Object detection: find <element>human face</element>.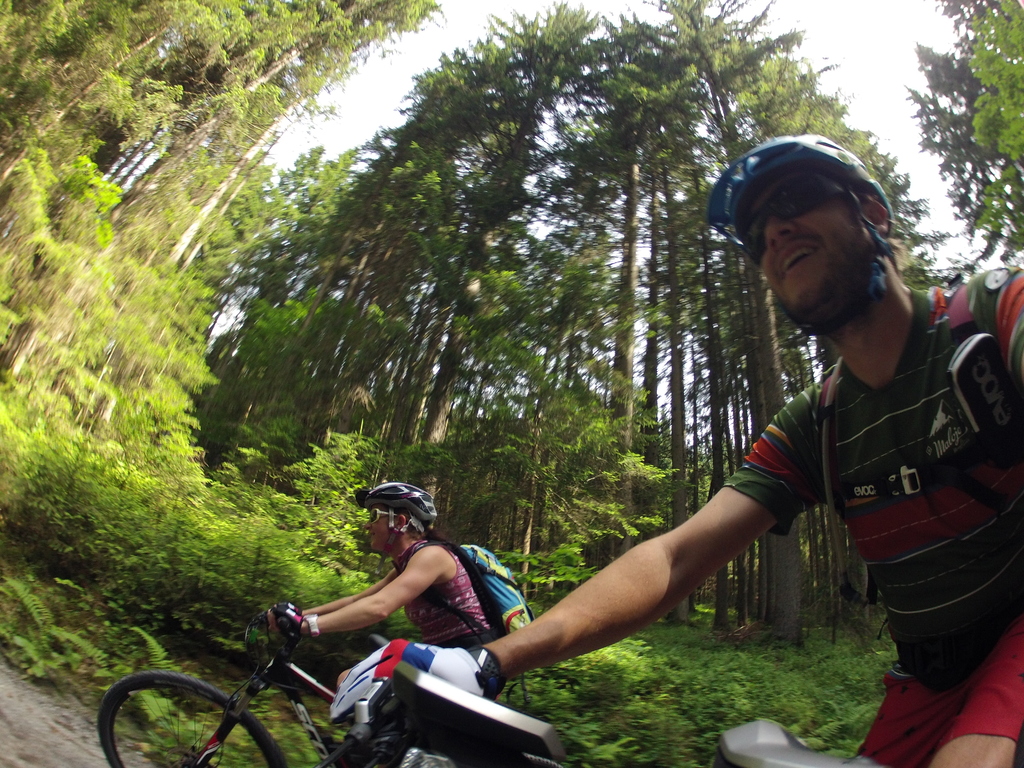
362,503,395,557.
